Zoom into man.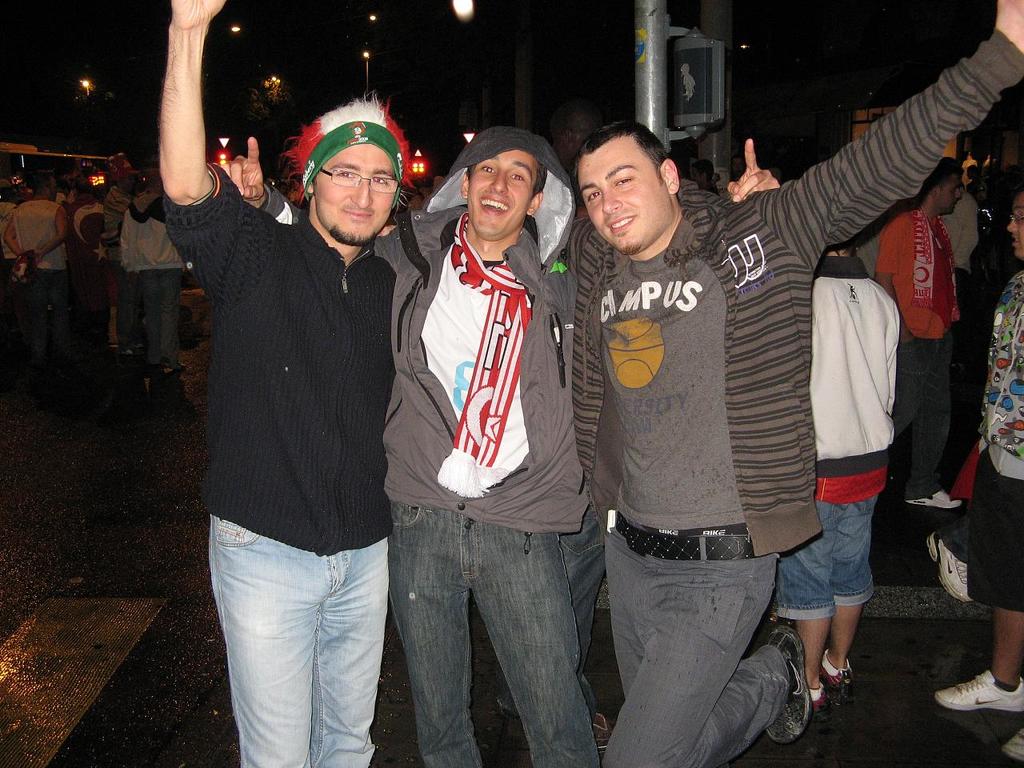
Zoom target: 878, 158, 958, 504.
